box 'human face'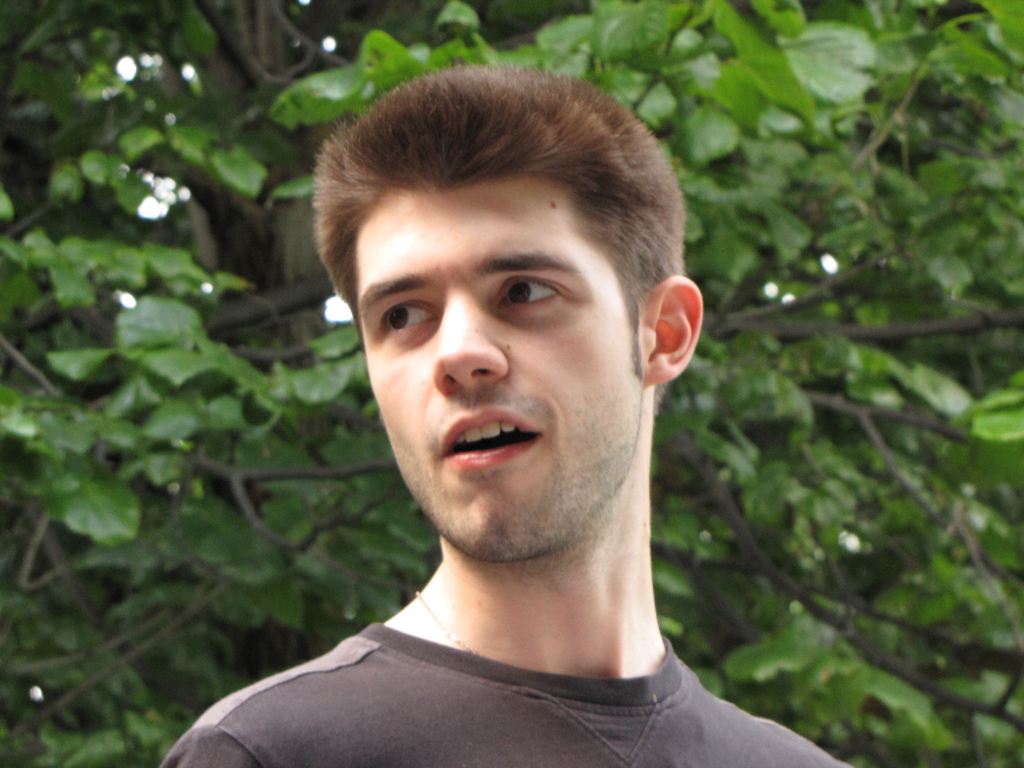
<bbox>355, 188, 645, 563</bbox>
